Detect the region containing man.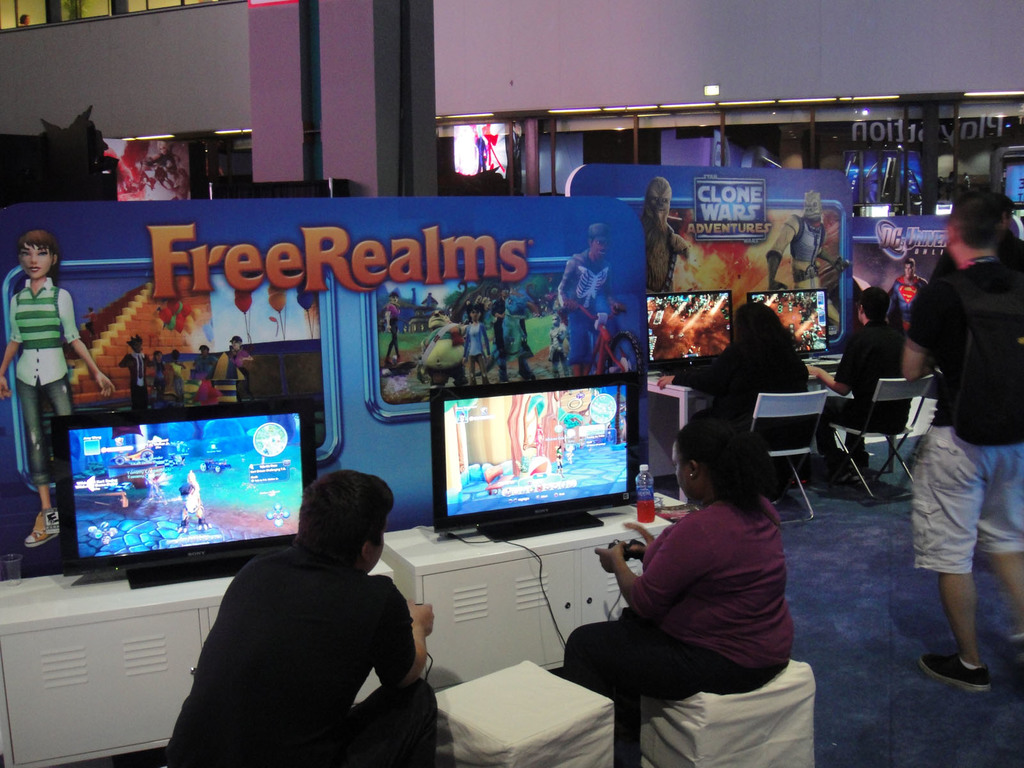
box=[888, 256, 930, 332].
